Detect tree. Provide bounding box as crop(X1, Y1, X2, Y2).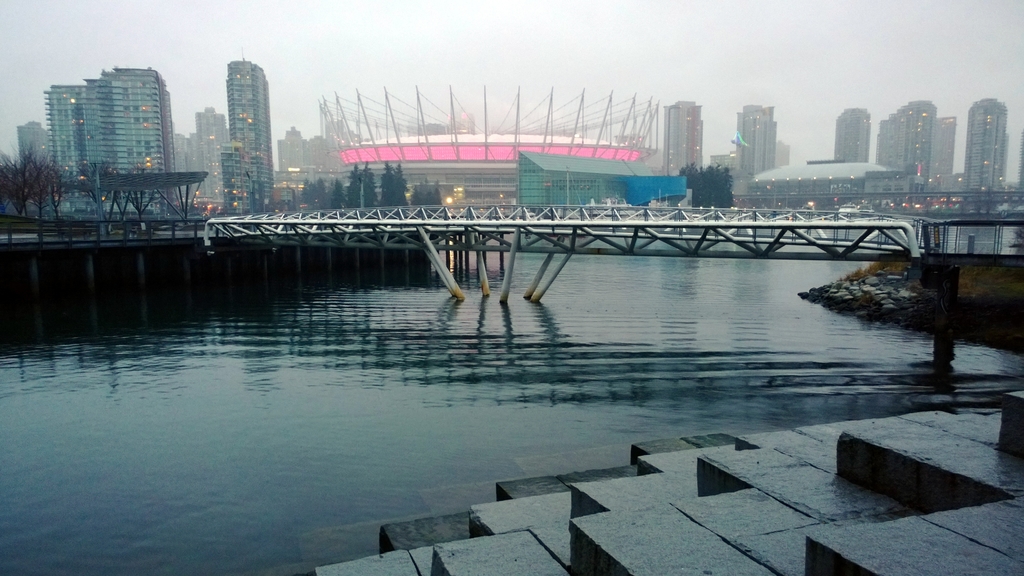
crop(673, 161, 700, 206).
